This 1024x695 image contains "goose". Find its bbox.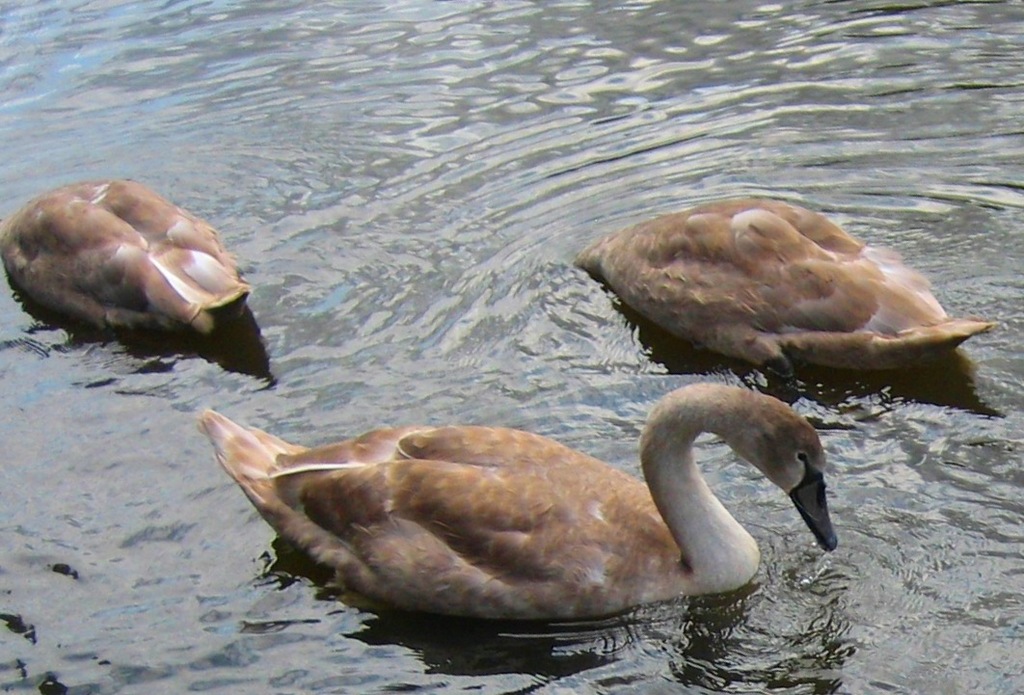
(x1=0, y1=175, x2=250, y2=333).
